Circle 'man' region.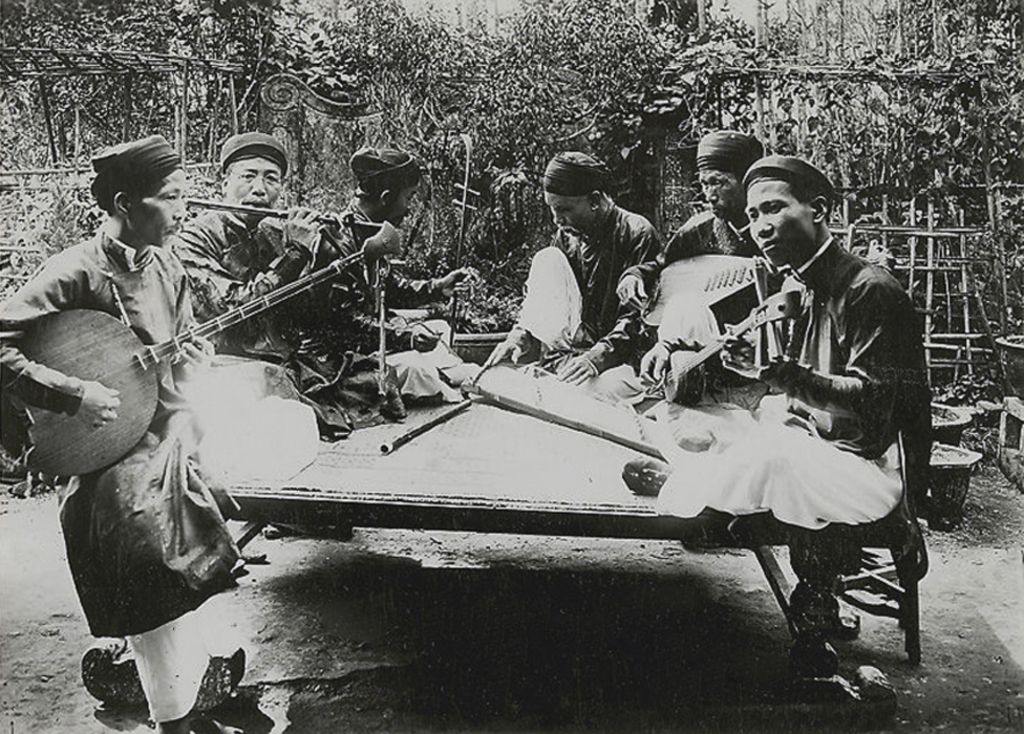
Region: x1=485 y1=150 x2=669 y2=403.
